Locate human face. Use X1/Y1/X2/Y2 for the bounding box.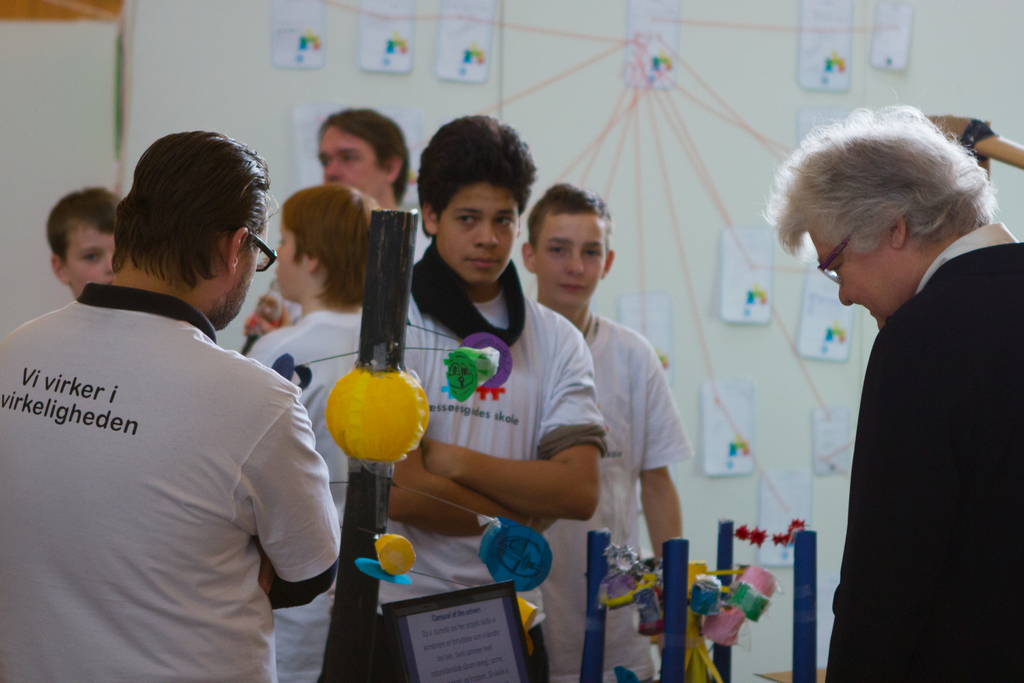
443/183/519/283.
